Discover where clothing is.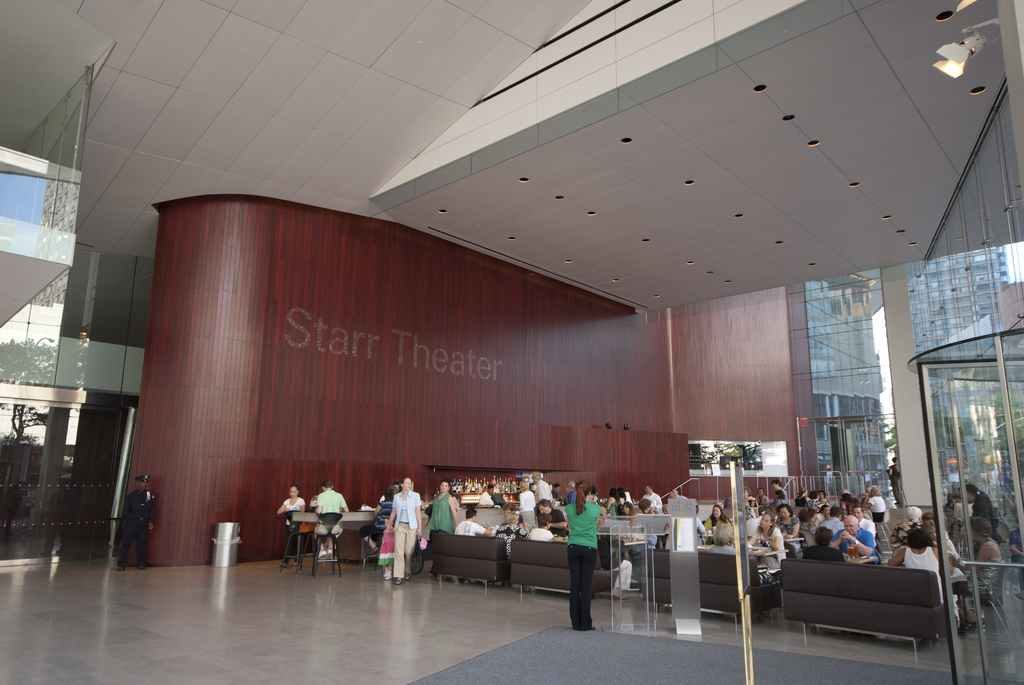
Discovered at (x1=566, y1=501, x2=597, y2=543).
